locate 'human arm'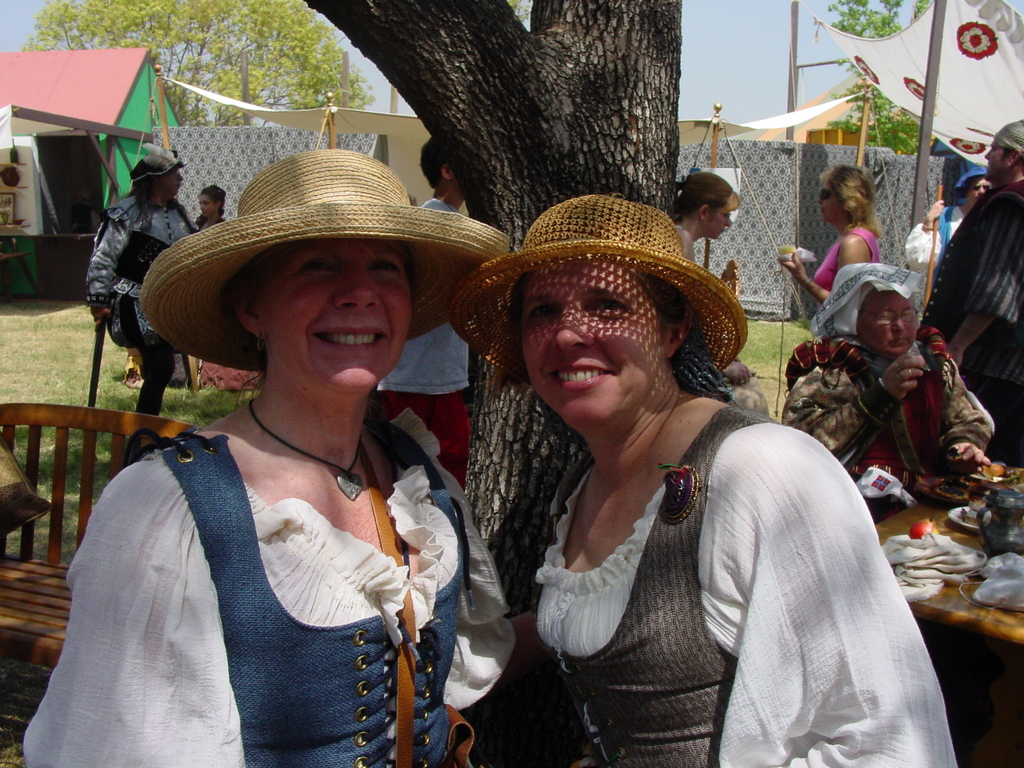
52 456 207 767
